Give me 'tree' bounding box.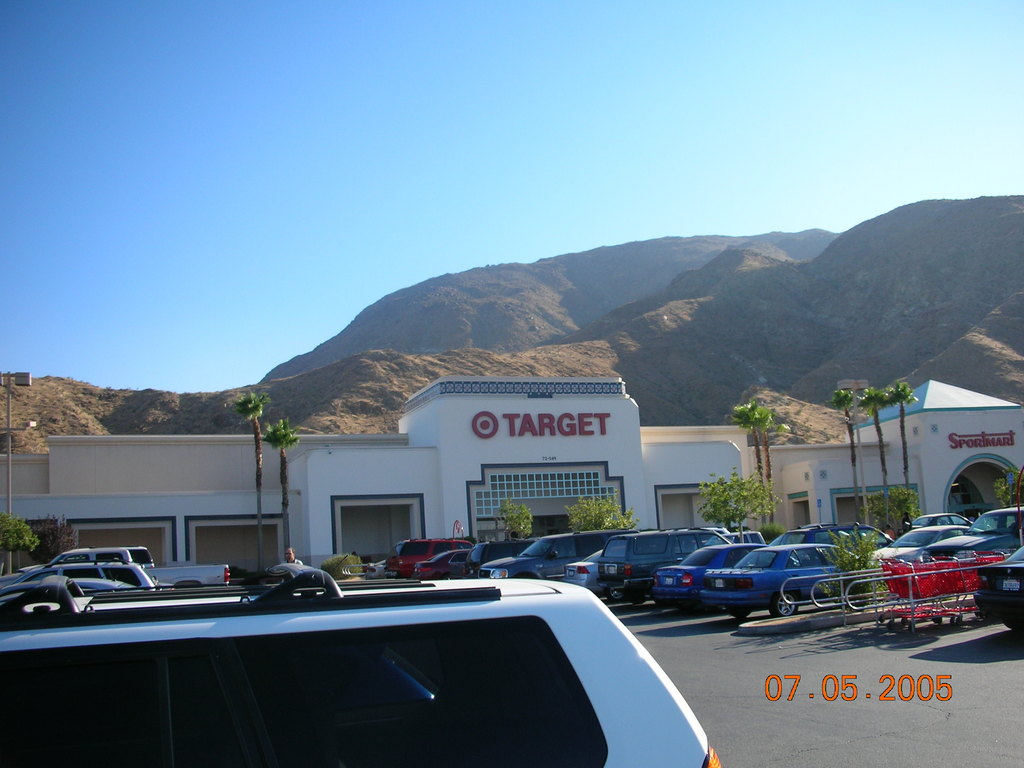
select_region(767, 424, 789, 524).
